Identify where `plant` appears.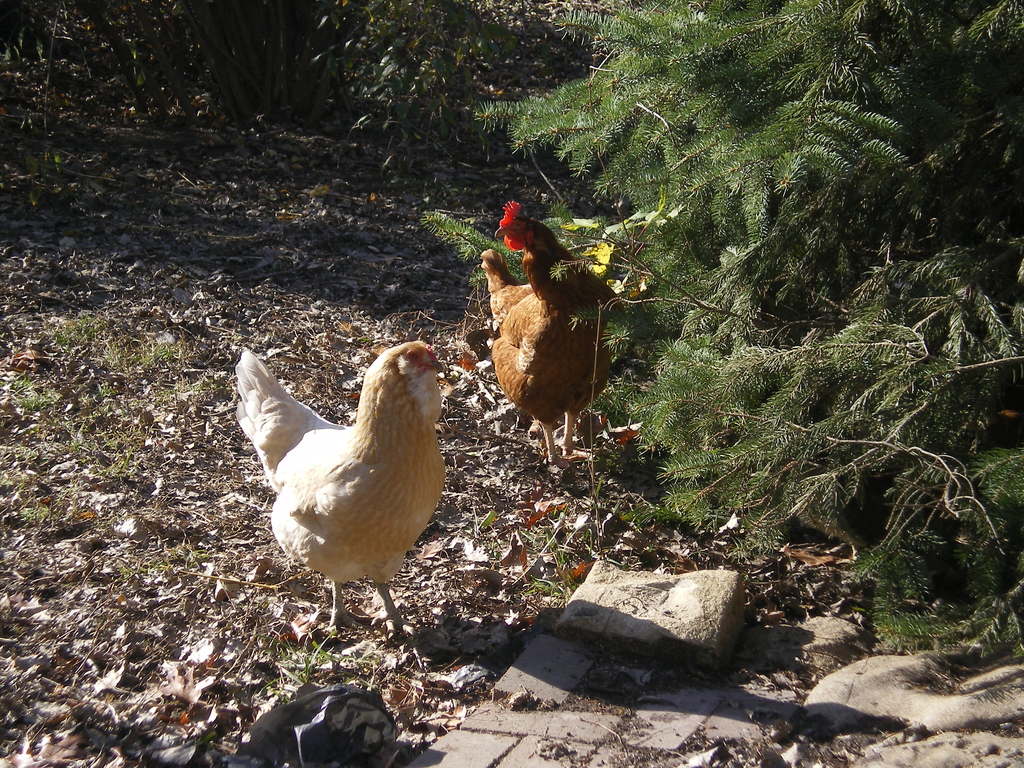
Appears at rect(7, 376, 43, 414).
